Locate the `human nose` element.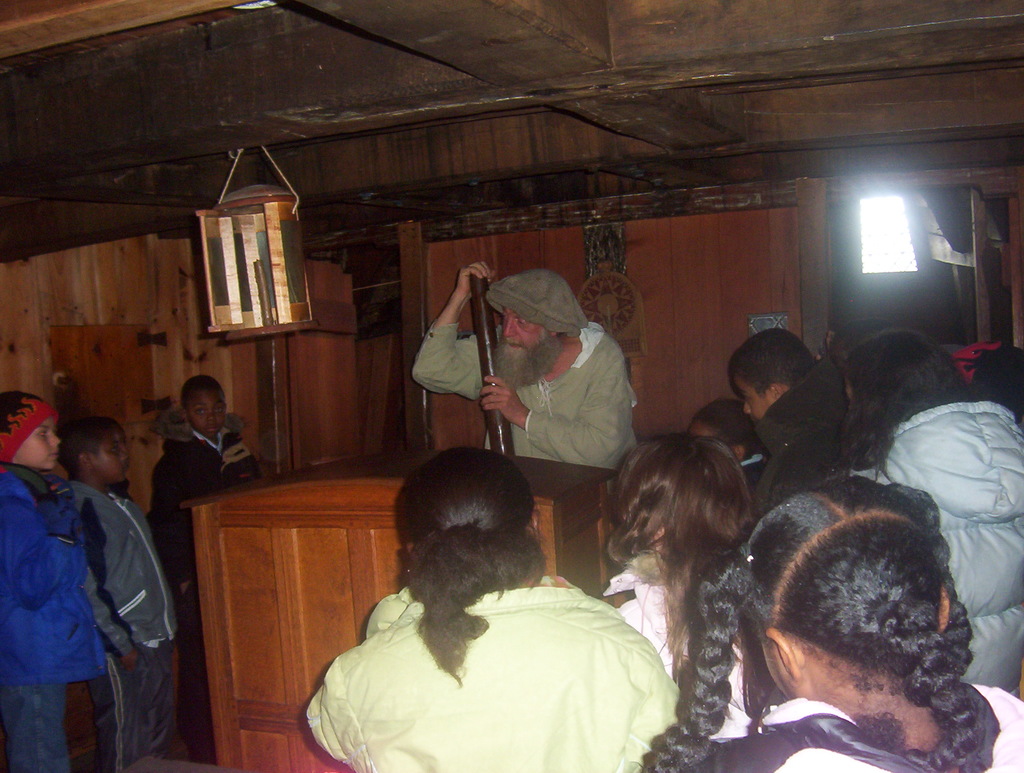
Element bbox: [x1=500, y1=320, x2=515, y2=340].
